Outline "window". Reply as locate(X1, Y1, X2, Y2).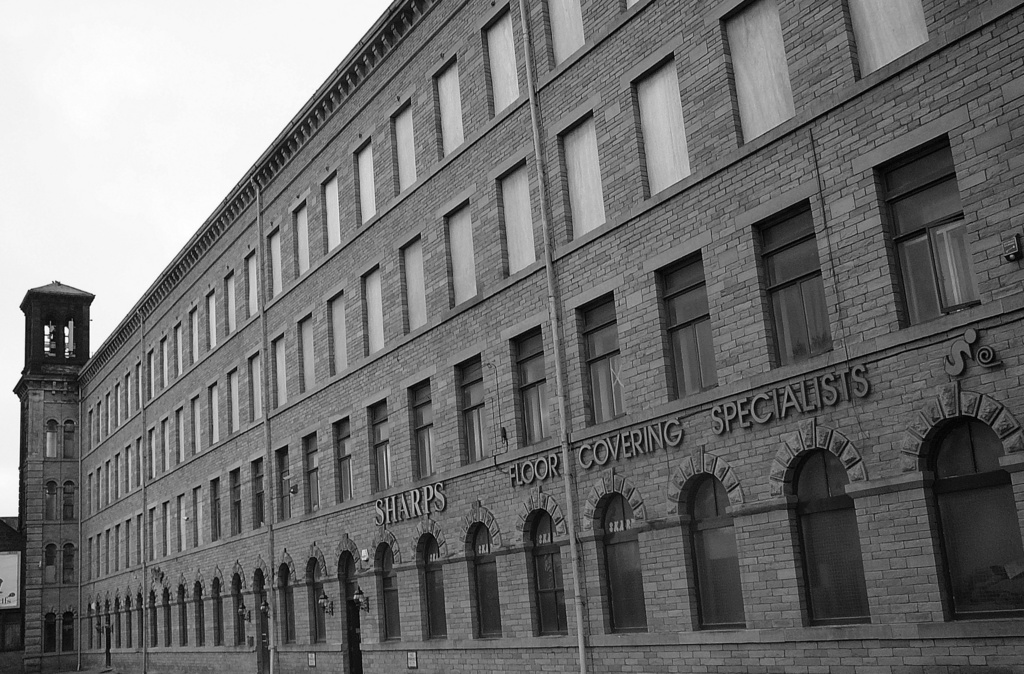
locate(369, 552, 412, 645).
